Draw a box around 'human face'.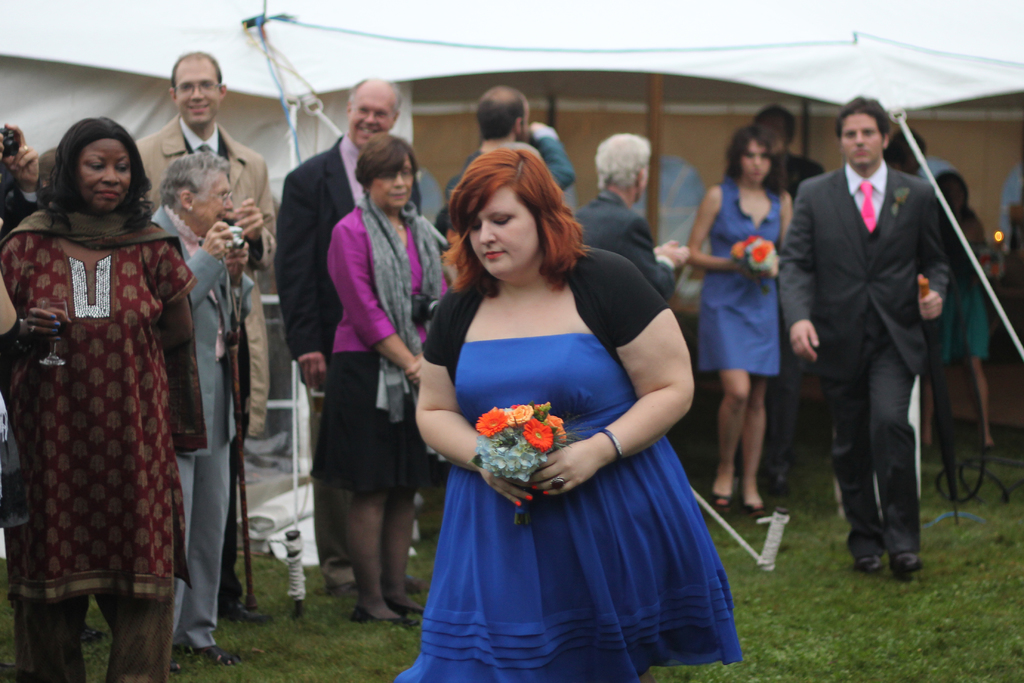
region(741, 143, 769, 180).
